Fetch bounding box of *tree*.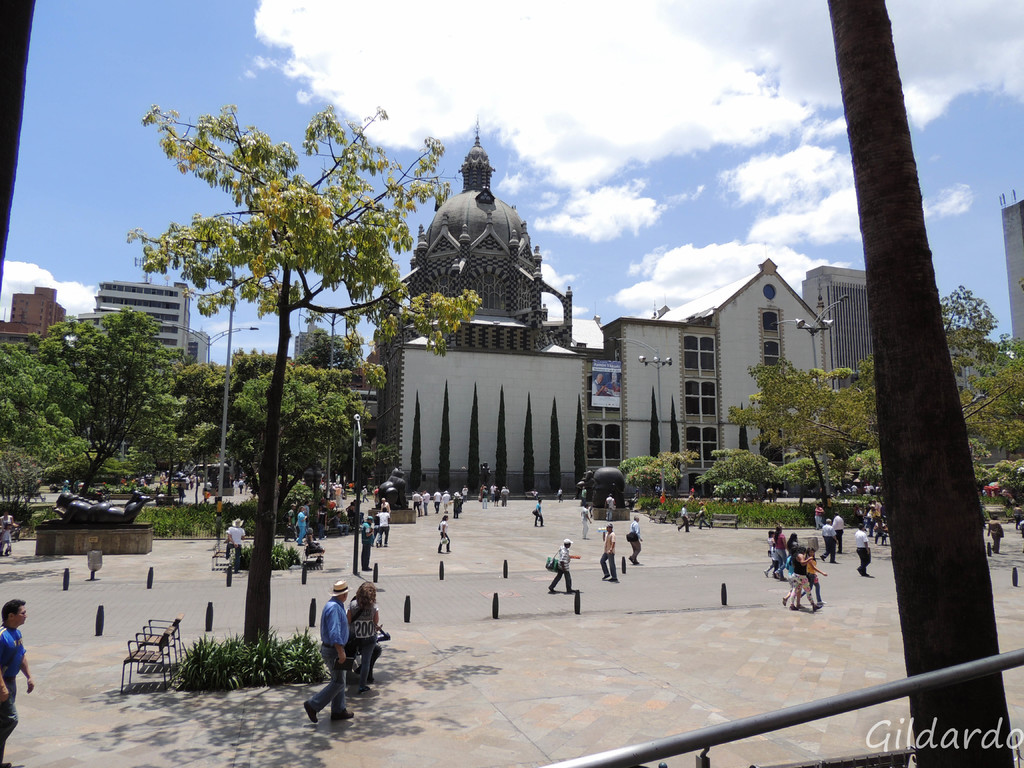
Bbox: 967, 331, 1023, 456.
